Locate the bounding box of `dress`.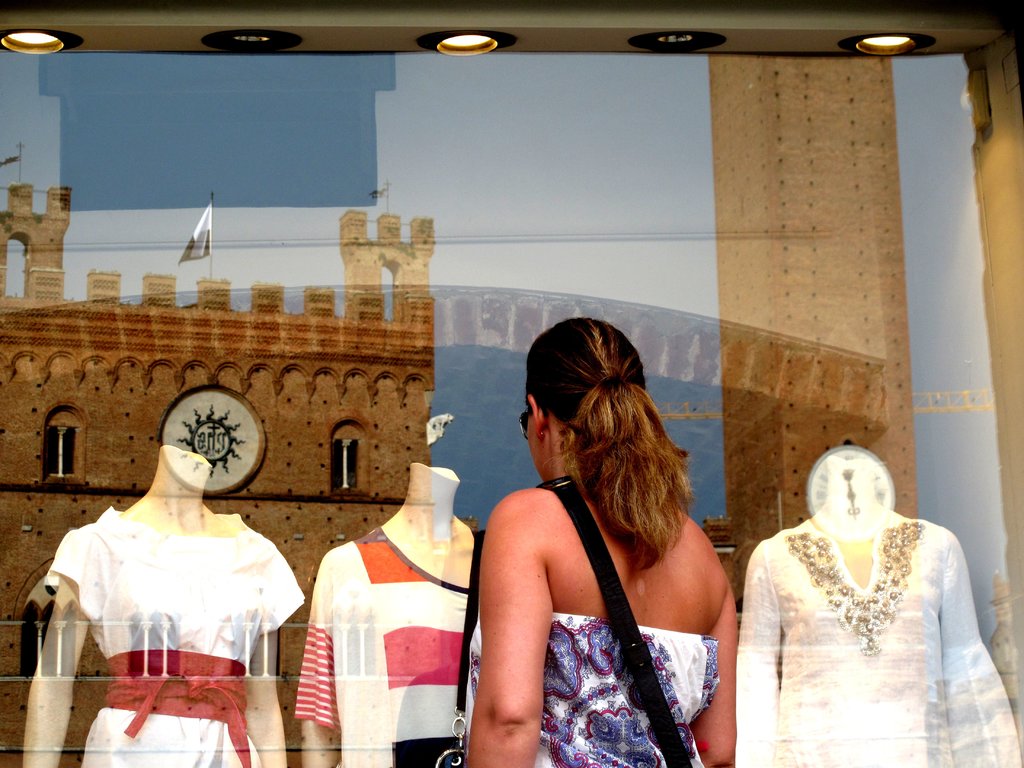
Bounding box: left=737, top=518, right=1023, bottom=767.
